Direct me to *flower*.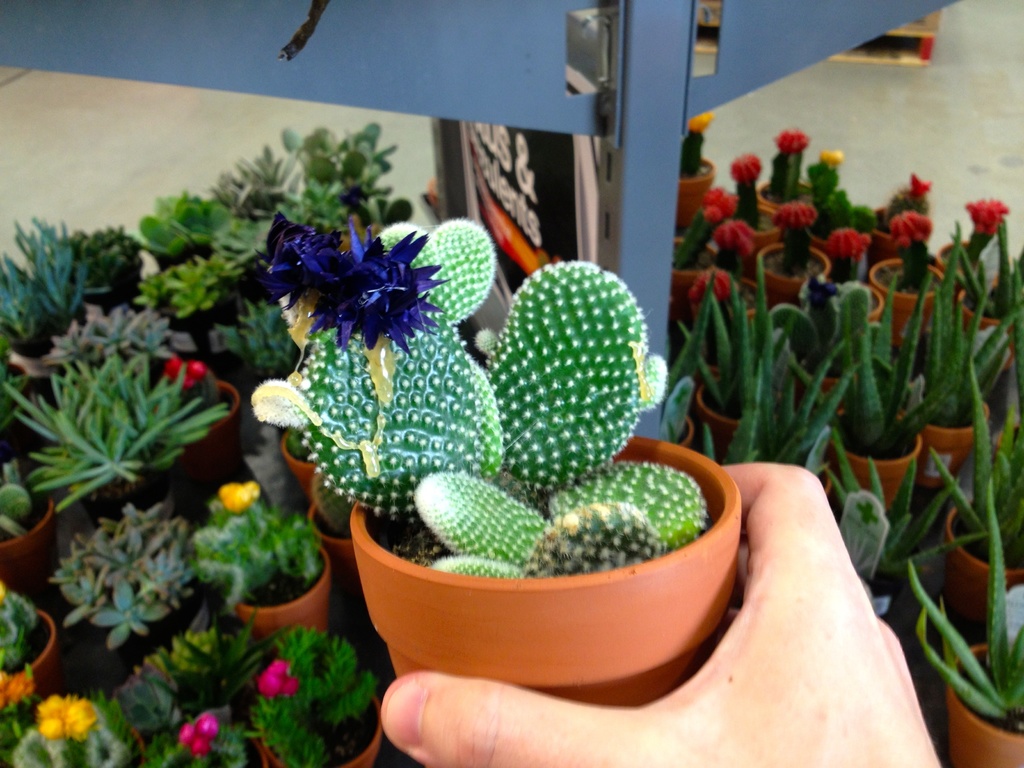
Direction: (left=35, top=692, right=99, bottom=739).
